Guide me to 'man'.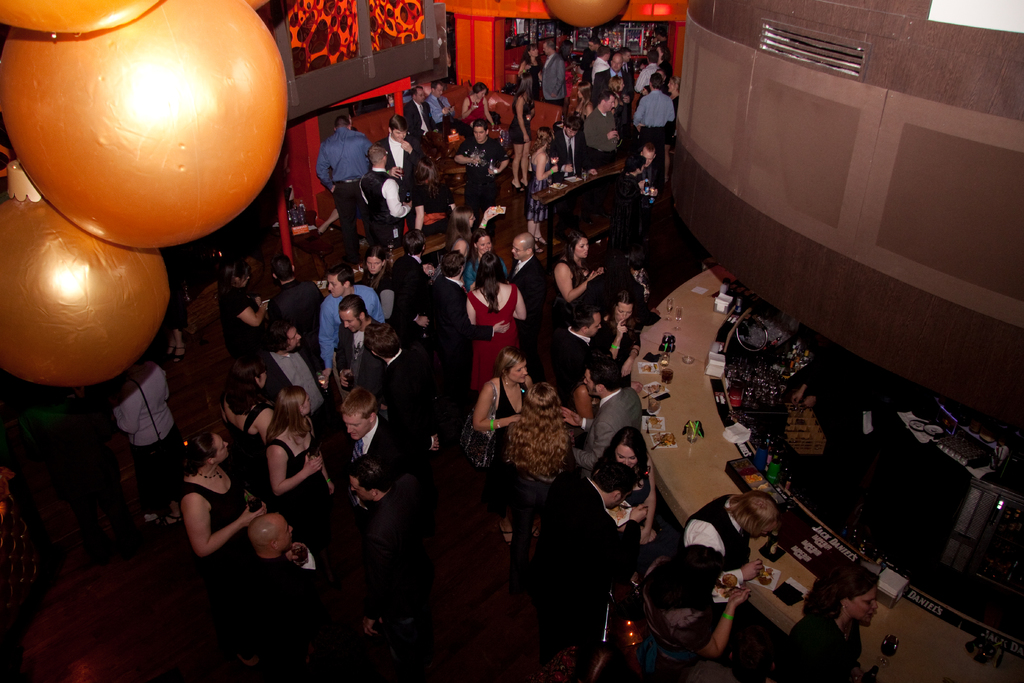
Guidance: BBox(340, 385, 436, 503).
